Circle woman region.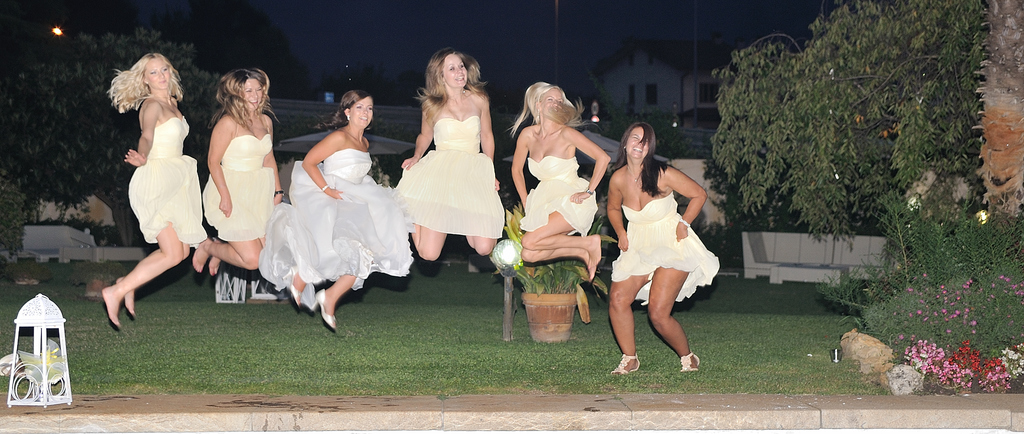
Region: {"x1": 391, "y1": 49, "x2": 504, "y2": 283}.
